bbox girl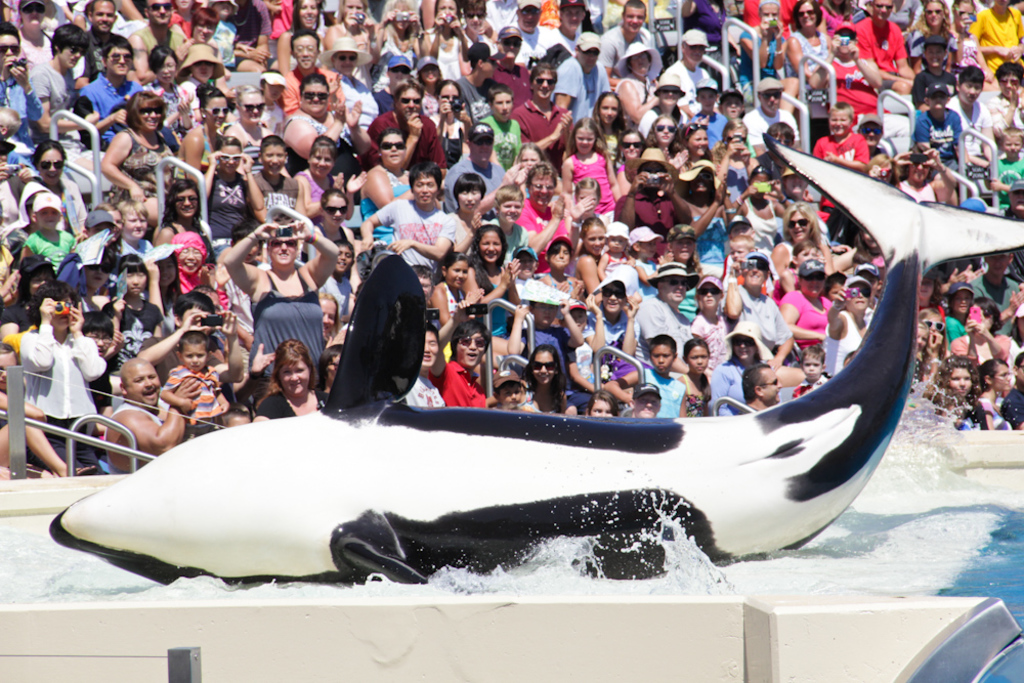
(680, 337, 710, 415)
